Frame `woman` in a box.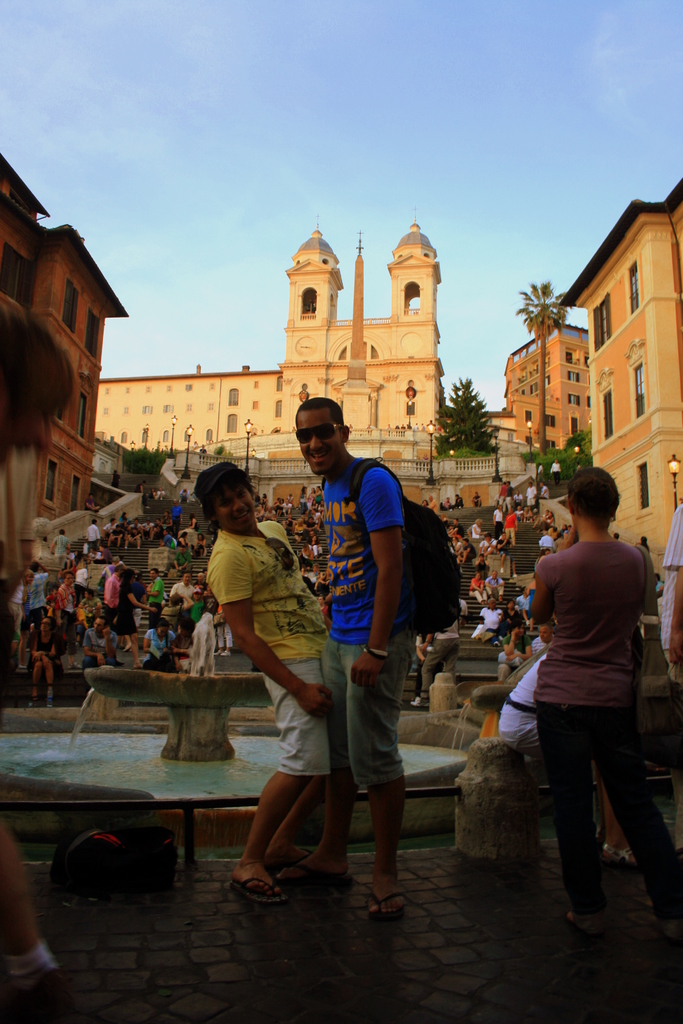
bbox=[115, 514, 131, 519].
